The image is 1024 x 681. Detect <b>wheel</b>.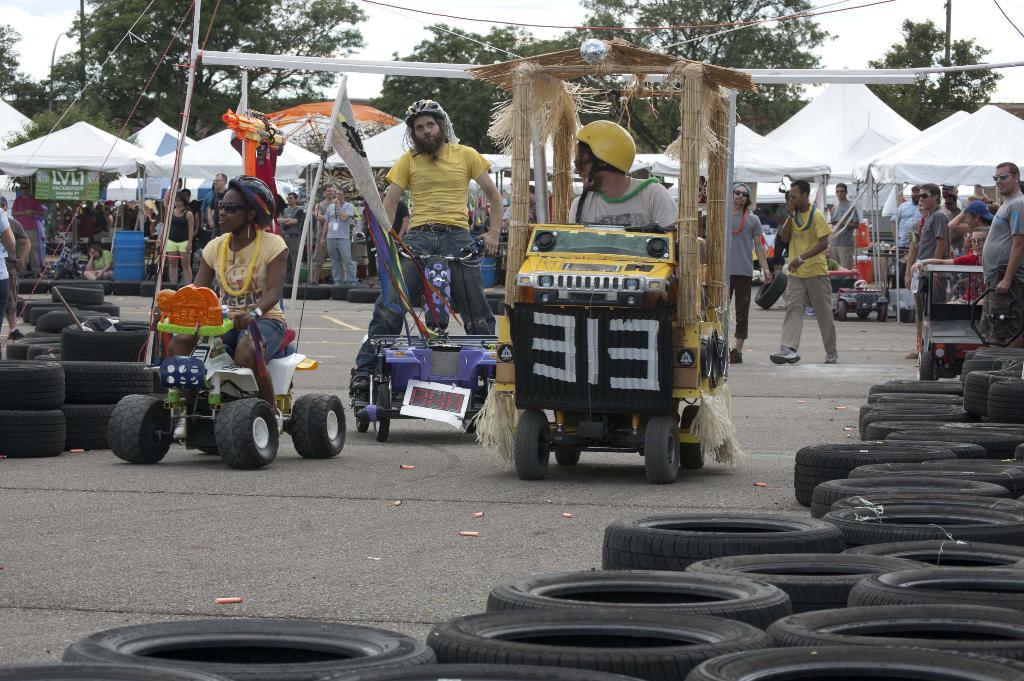
Detection: 62,322,147,378.
